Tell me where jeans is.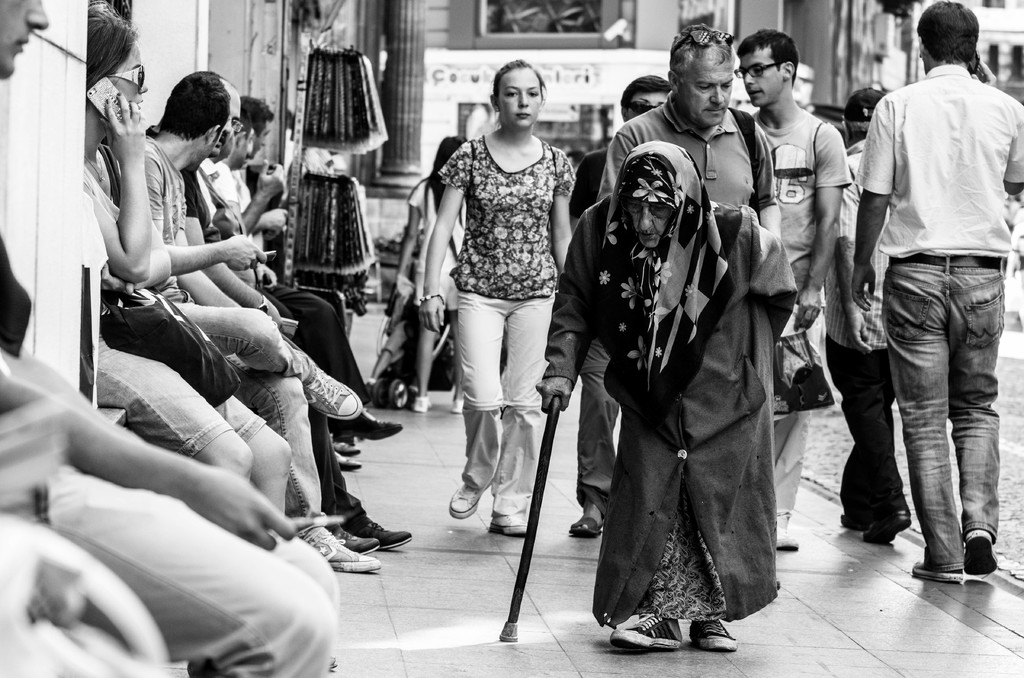
jeans is at (879, 257, 1005, 573).
